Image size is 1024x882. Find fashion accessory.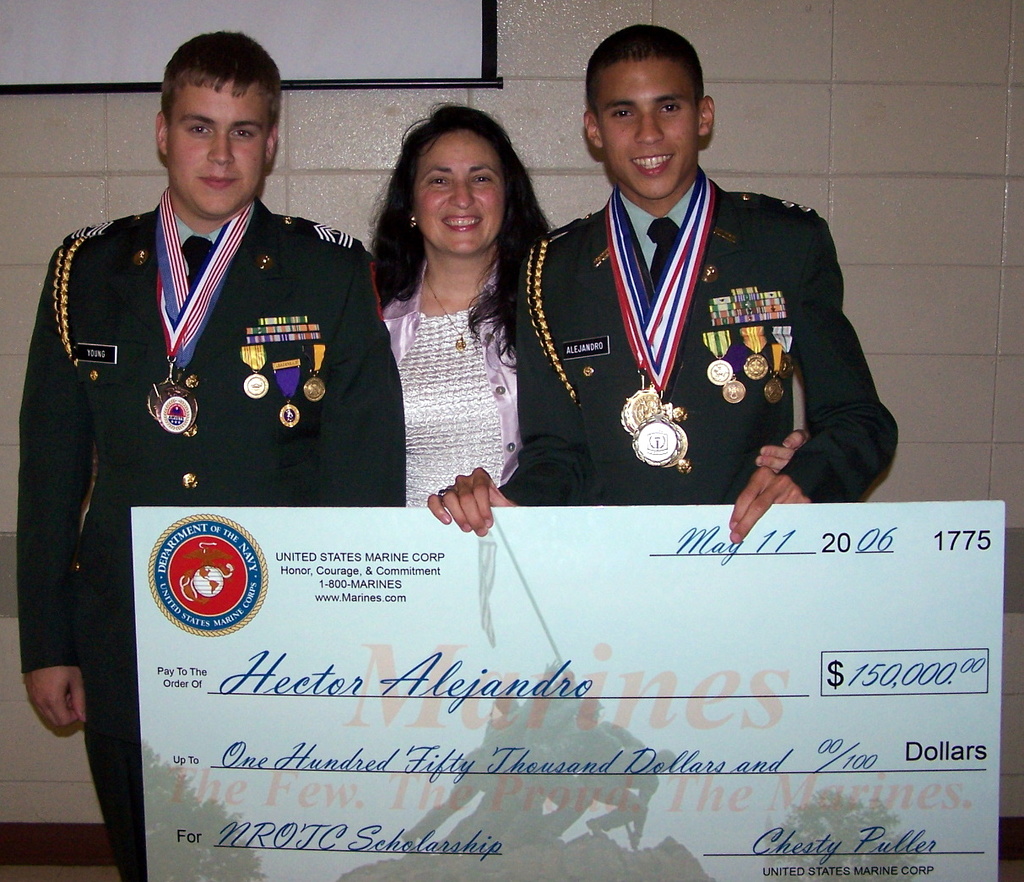
l=438, t=490, r=446, b=499.
